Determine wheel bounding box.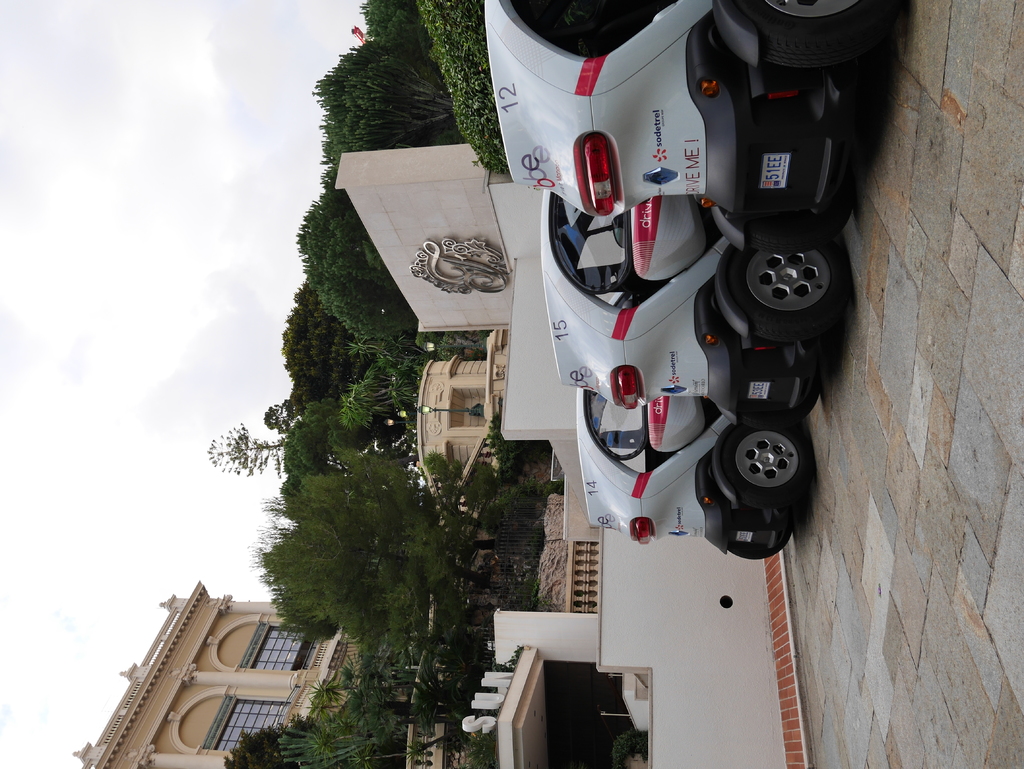
Determined: [left=726, top=508, right=791, bottom=559].
